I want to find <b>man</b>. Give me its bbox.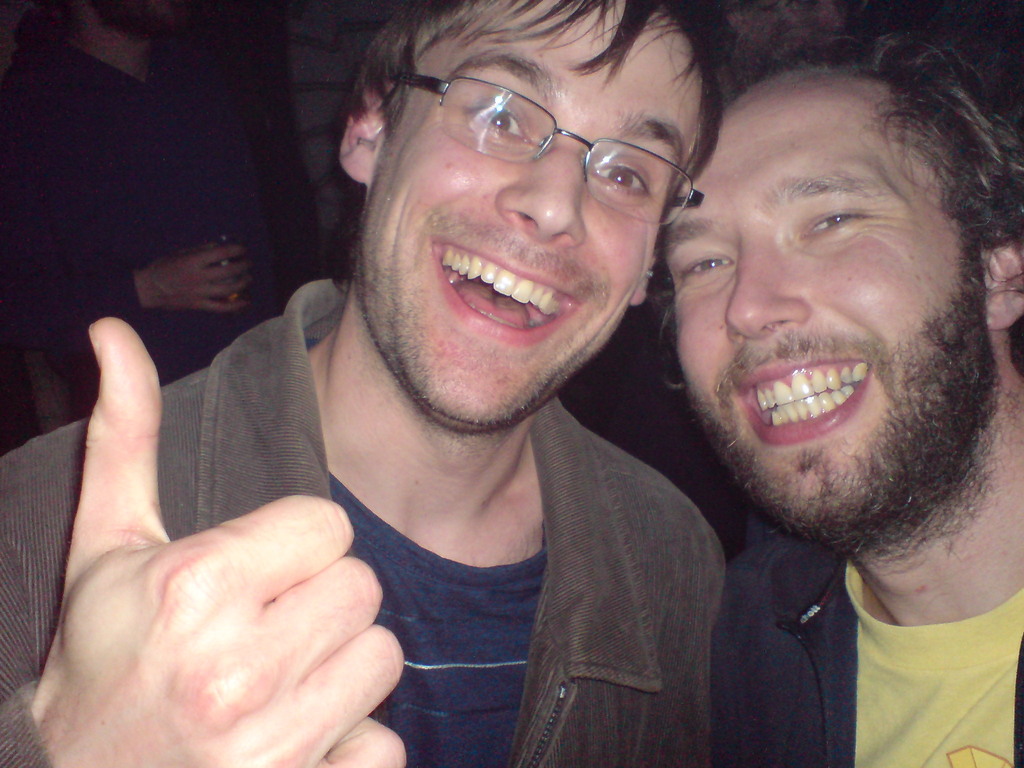
{"x1": 5, "y1": 0, "x2": 296, "y2": 458}.
